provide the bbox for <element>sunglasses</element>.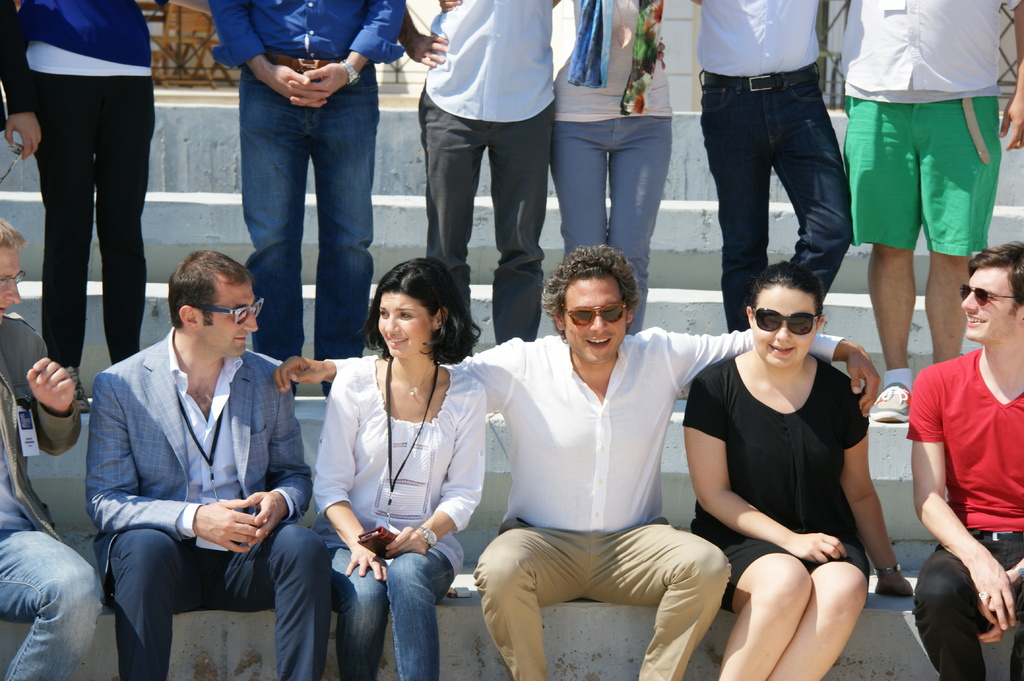
rect(961, 281, 1015, 307).
